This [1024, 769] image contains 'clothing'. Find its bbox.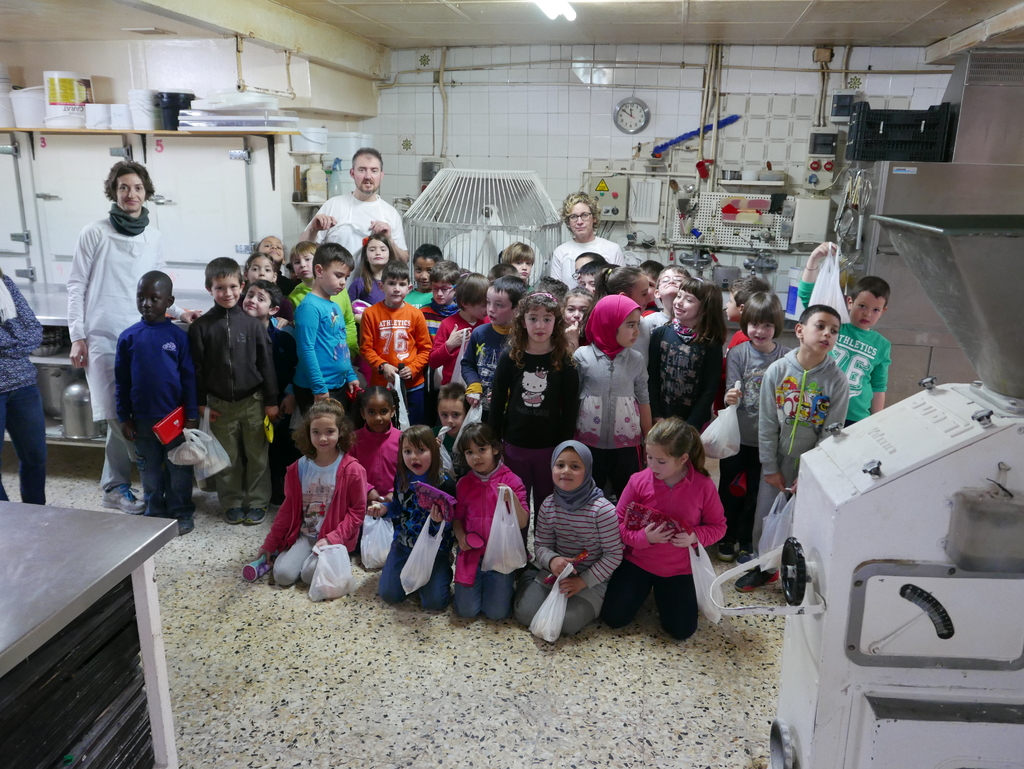
568/286/650/505.
